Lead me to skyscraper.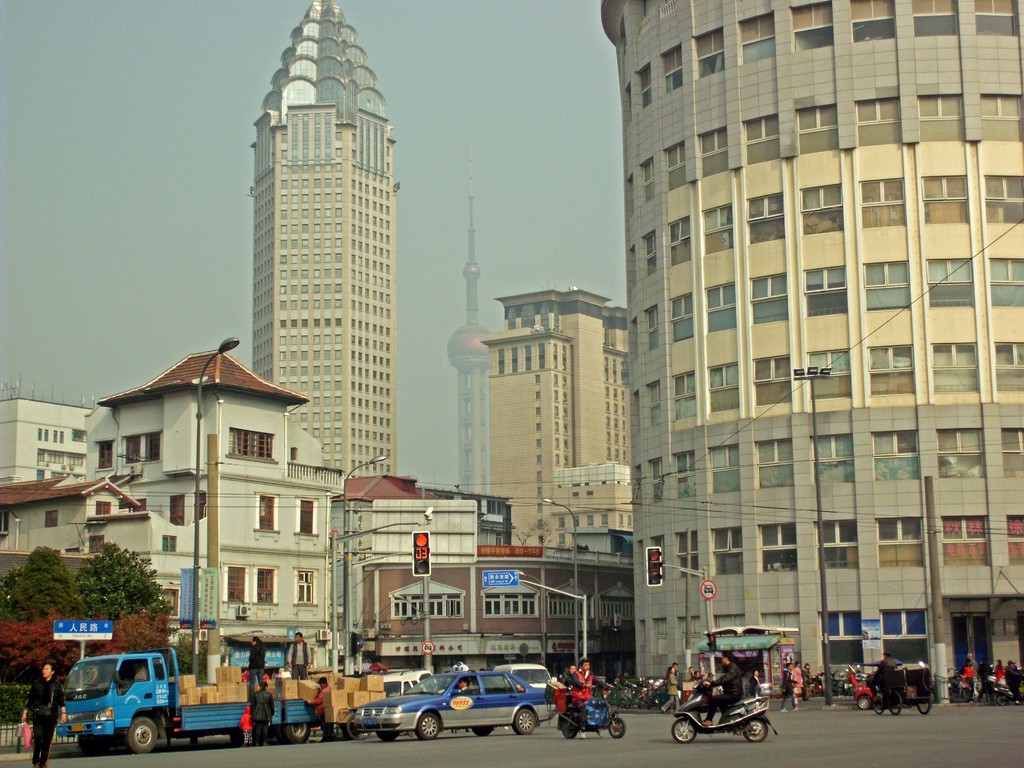
Lead to bbox=[242, 0, 392, 490].
